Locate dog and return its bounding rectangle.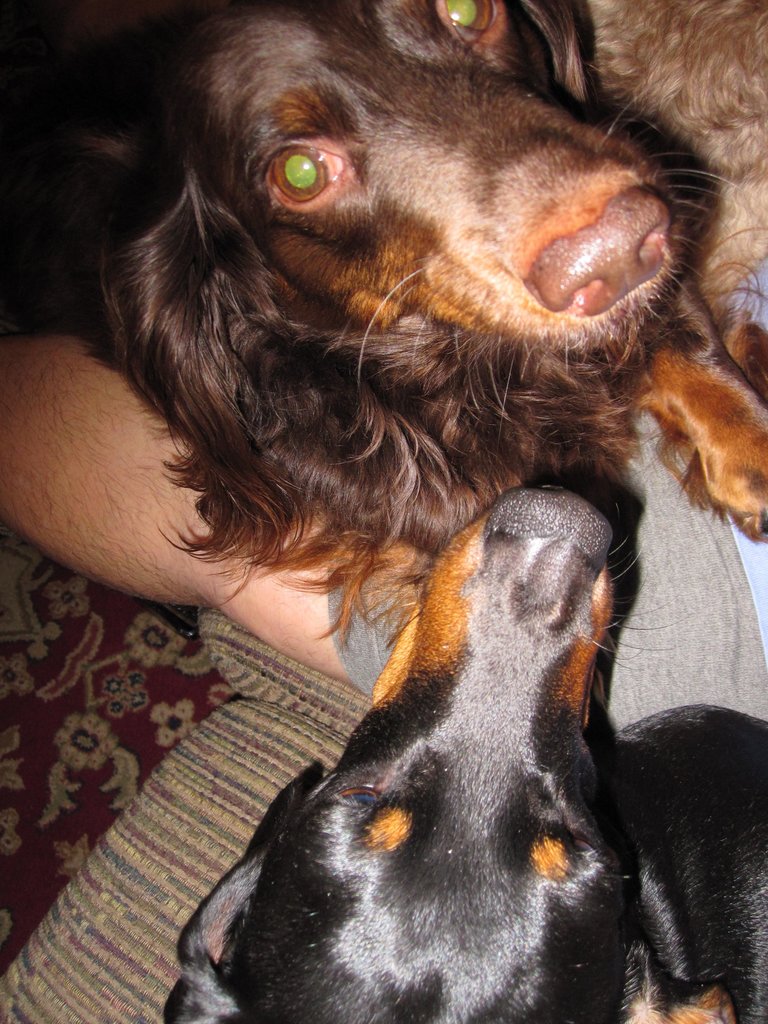
BBox(150, 484, 767, 1023).
